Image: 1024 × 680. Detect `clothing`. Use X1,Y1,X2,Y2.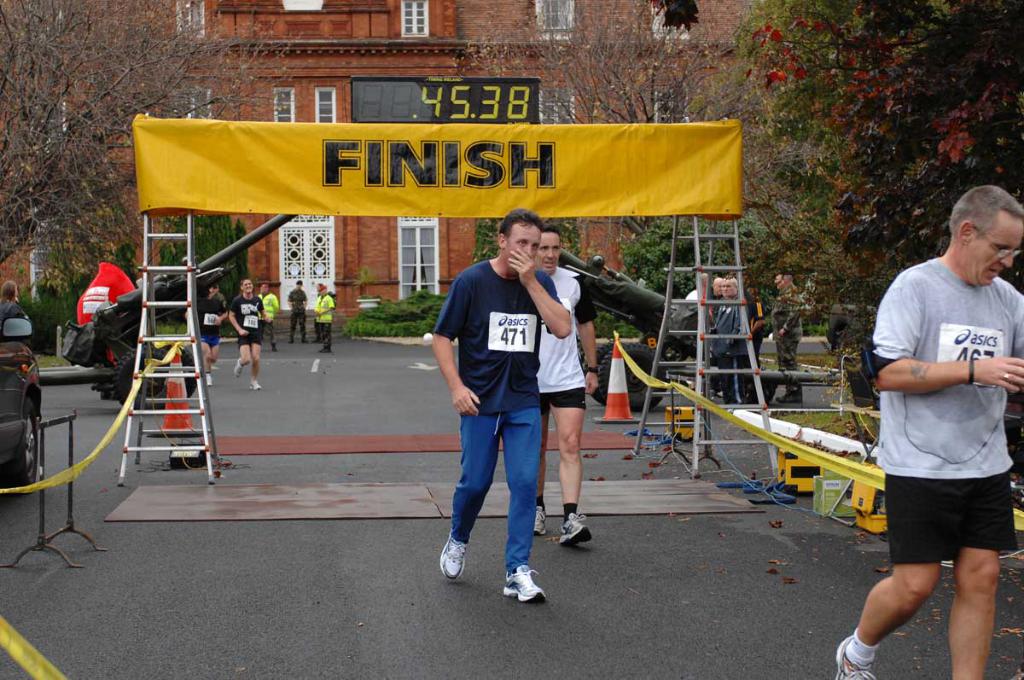
254,295,278,339.
